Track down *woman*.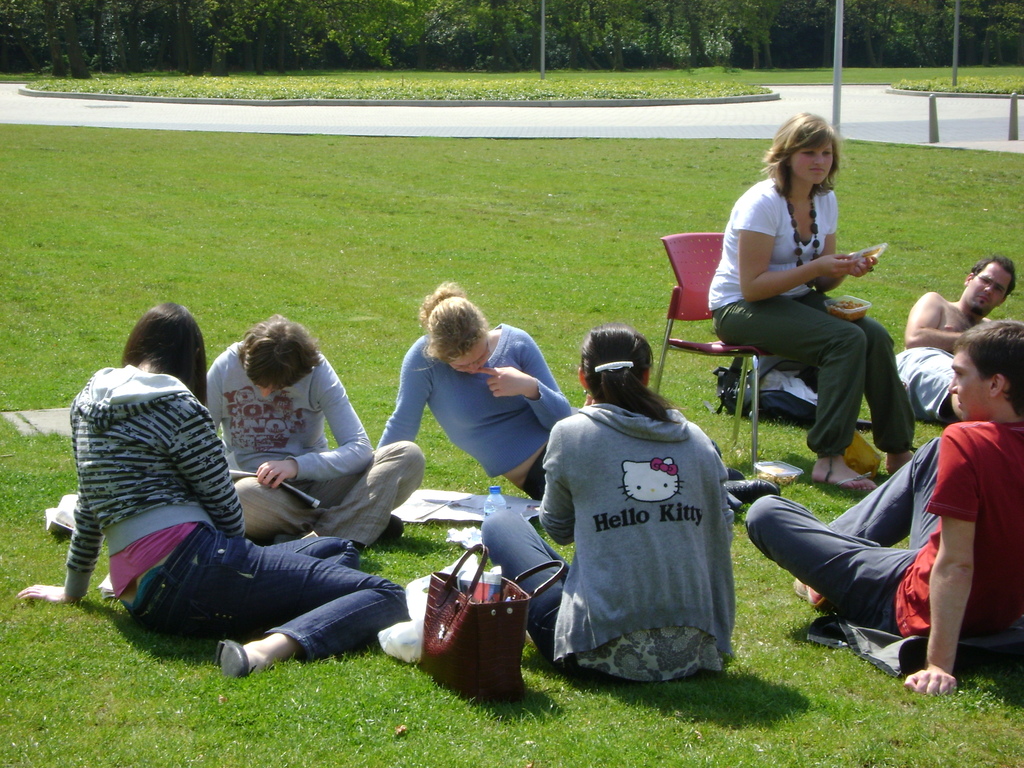
Tracked to (20, 302, 406, 676).
